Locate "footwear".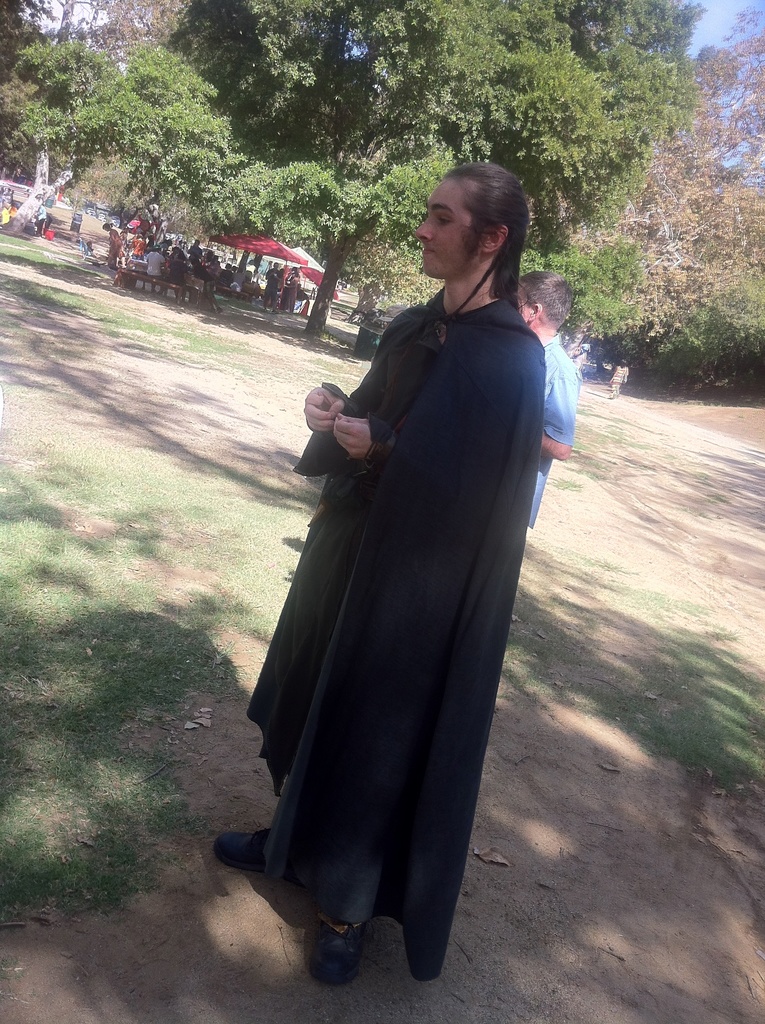
Bounding box: <bbox>211, 827, 268, 872</bbox>.
